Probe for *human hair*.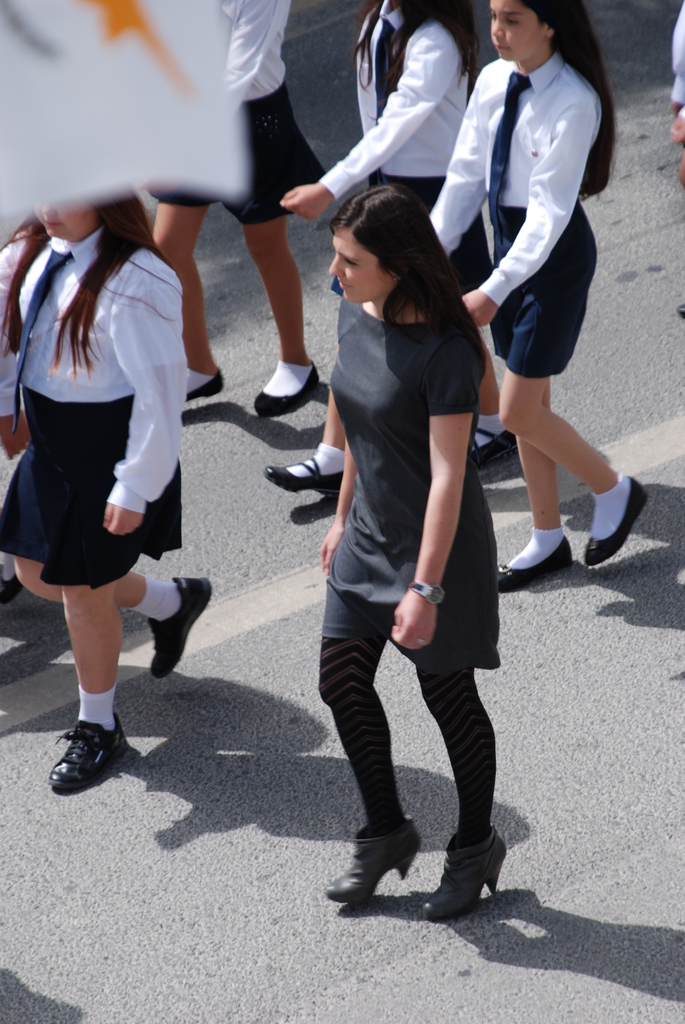
Probe result: x1=329, y1=179, x2=476, y2=349.
